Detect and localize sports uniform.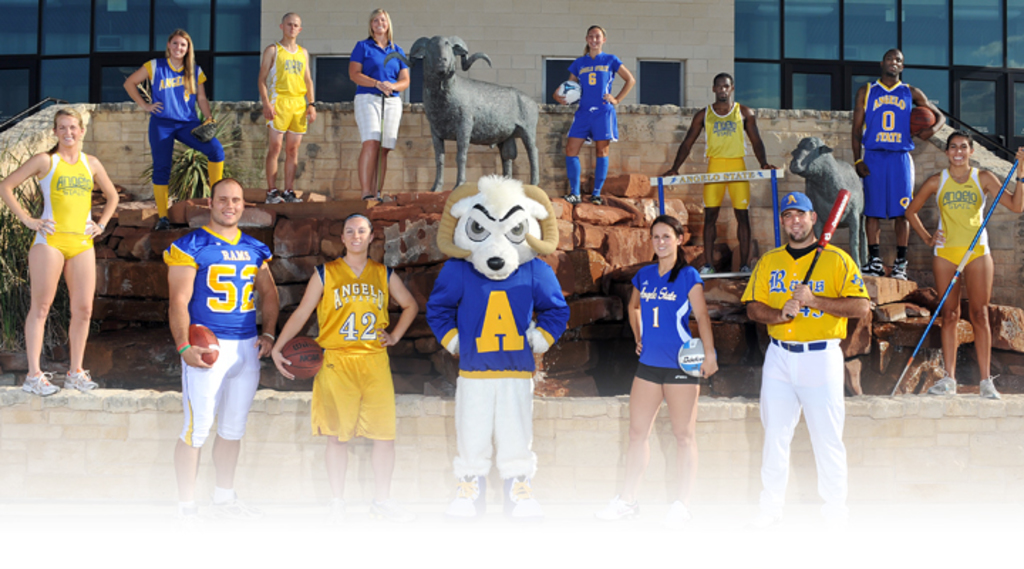
Localized at l=425, t=253, r=566, b=516.
